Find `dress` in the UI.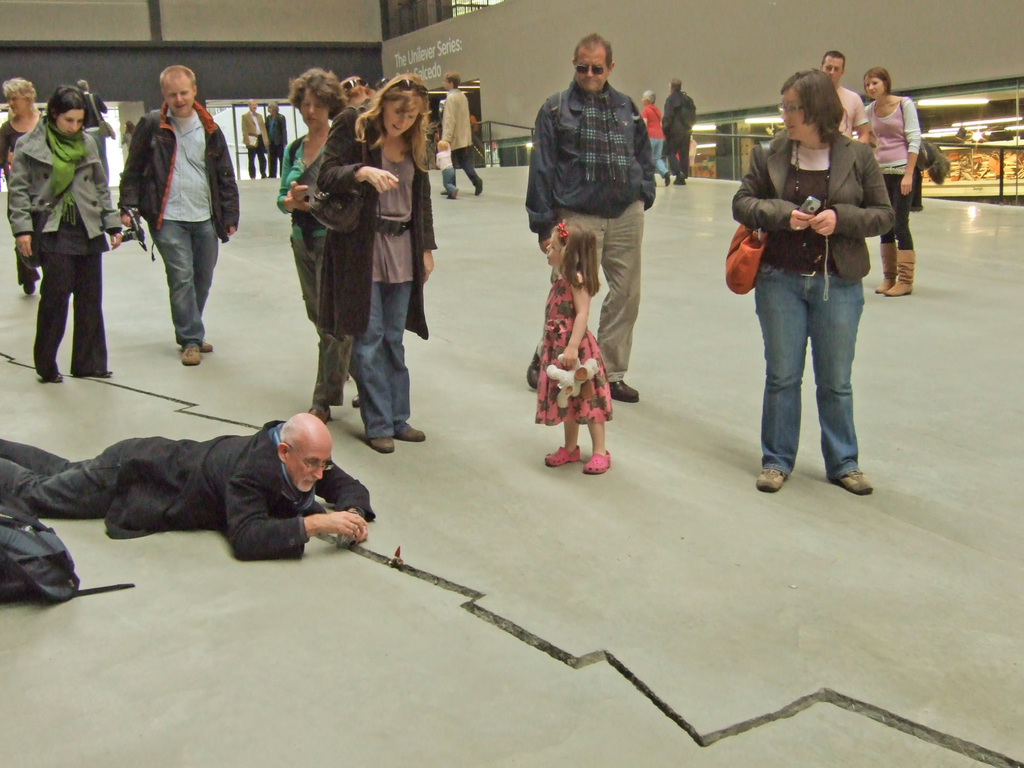
UI element at x1=531, y1=273, x2=611, y2=425.
